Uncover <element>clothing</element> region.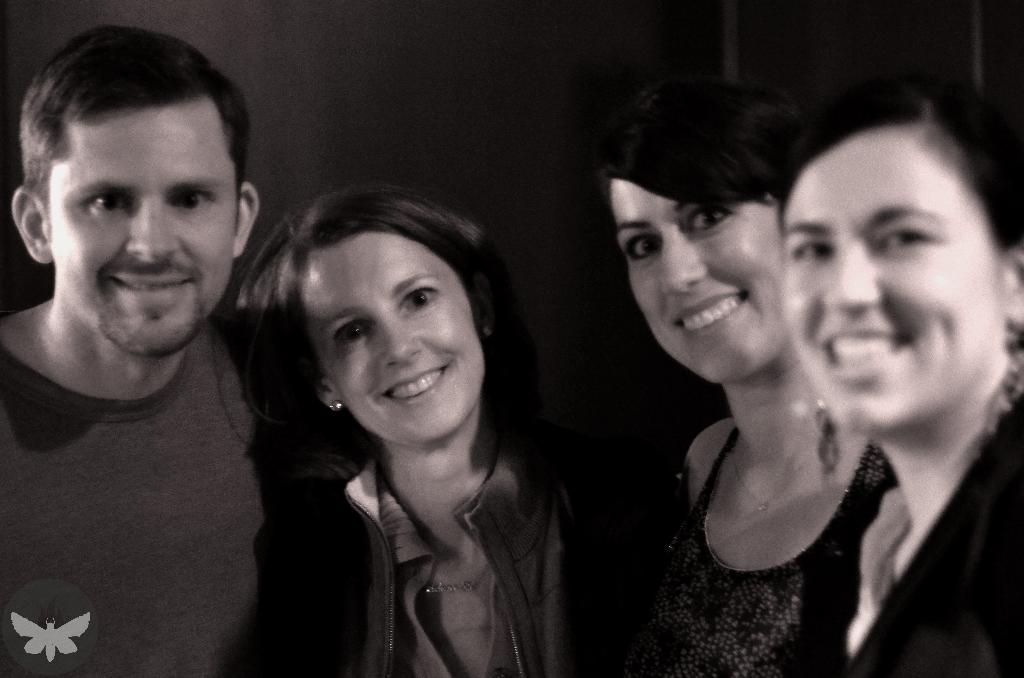
Uncovered: region(346, 402, 632, 677).
